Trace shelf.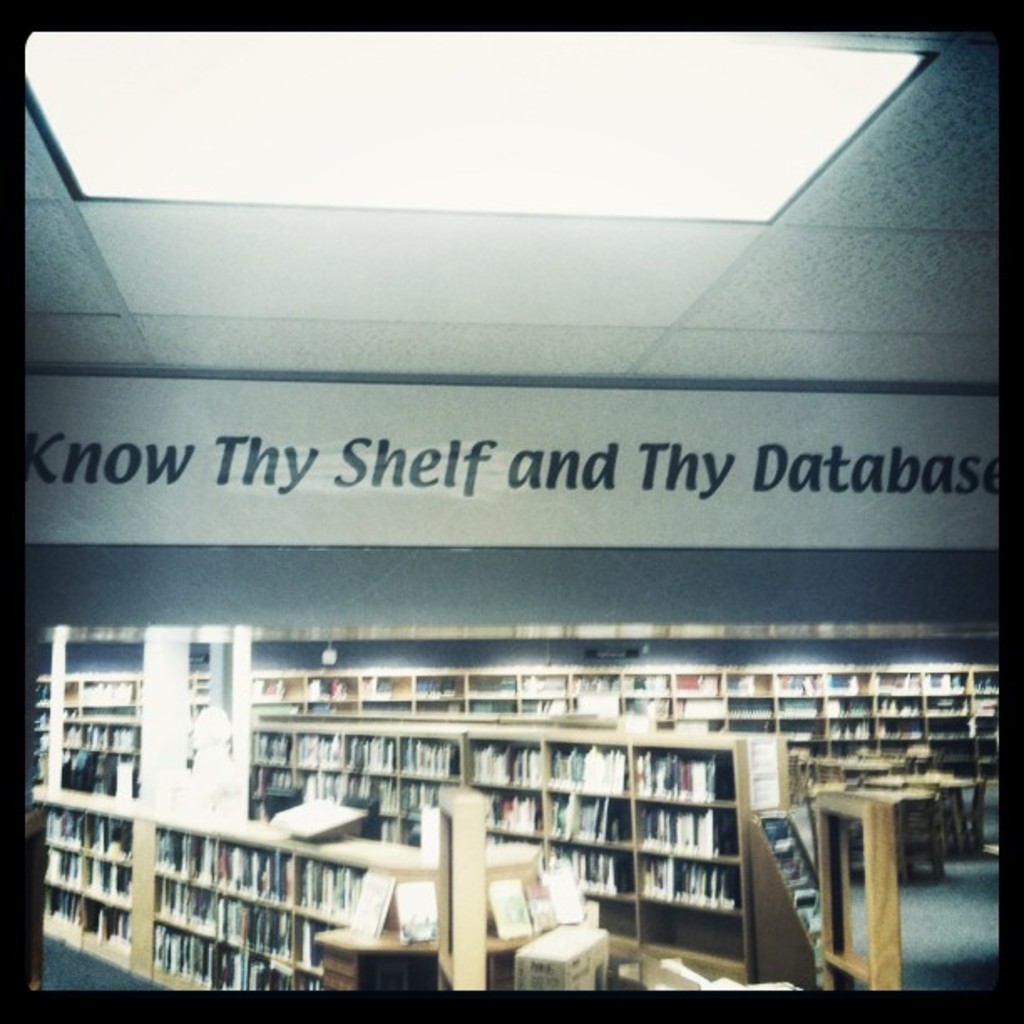
Traced to locate(639, 796, 740, 850).
